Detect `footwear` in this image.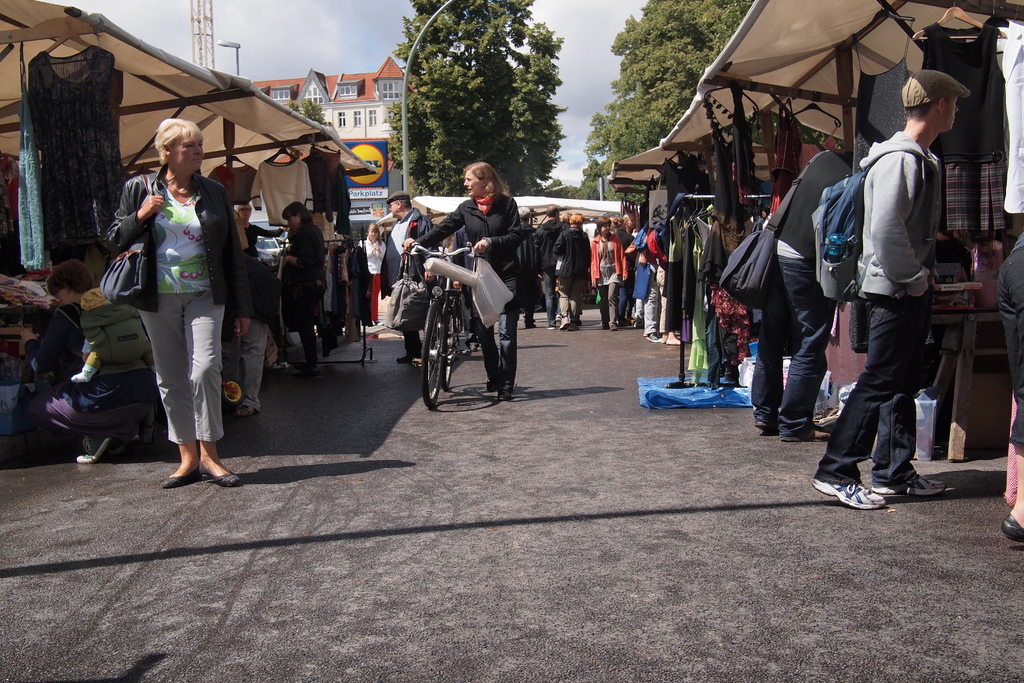
Detection: 875,470,946,497.
